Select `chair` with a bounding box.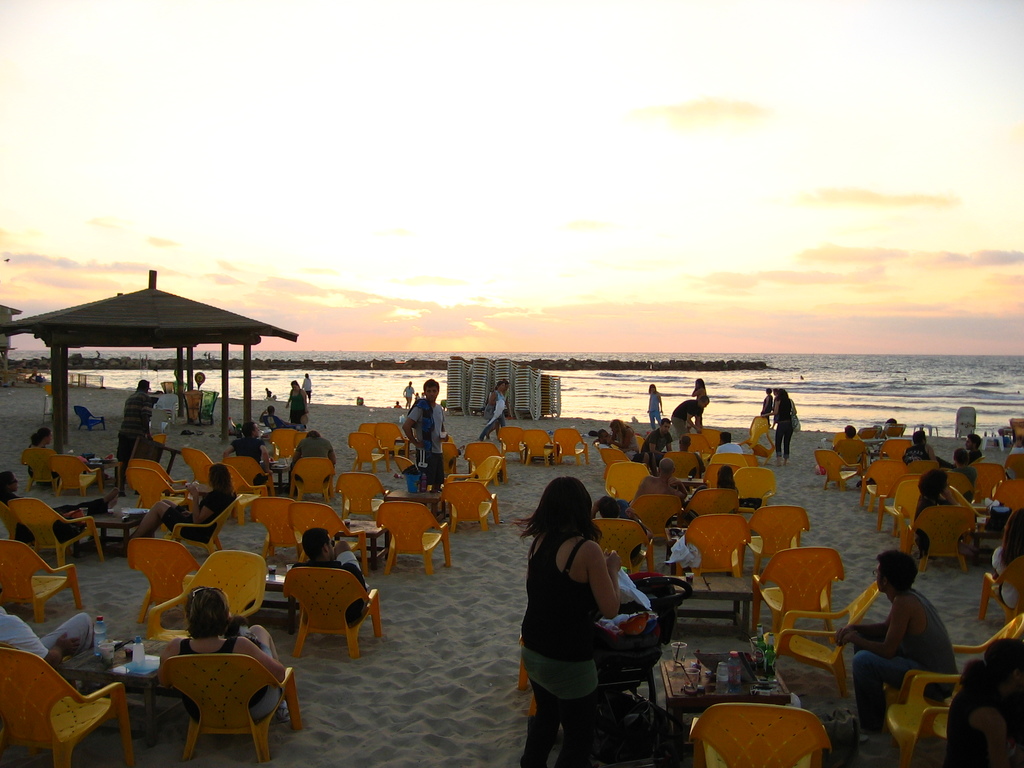
(x1=134, y1=454, x2=186, y2=511).
